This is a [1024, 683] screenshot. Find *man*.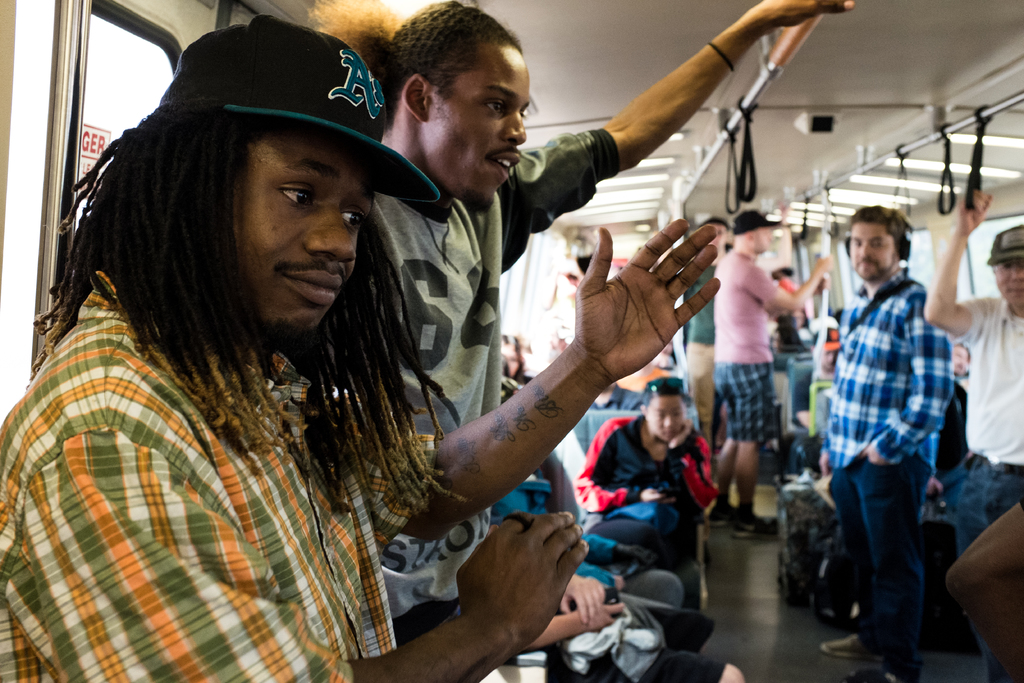
Bounding box: (x1=951, y1=344, x2=972, y2=379).
